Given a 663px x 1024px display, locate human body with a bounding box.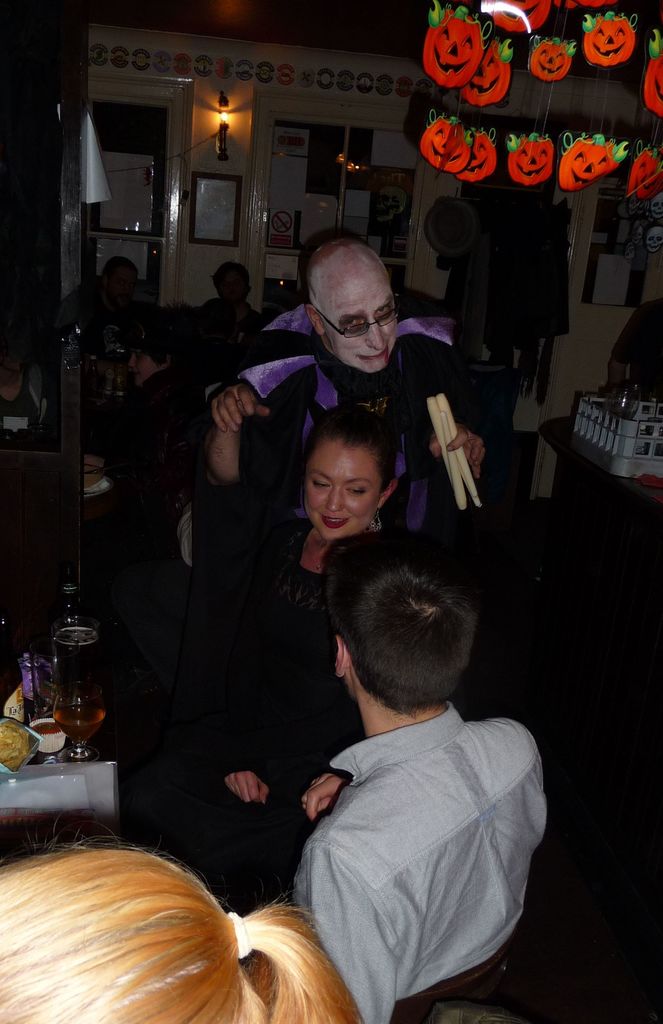
Located: locate(224, 319, 488, 554).
